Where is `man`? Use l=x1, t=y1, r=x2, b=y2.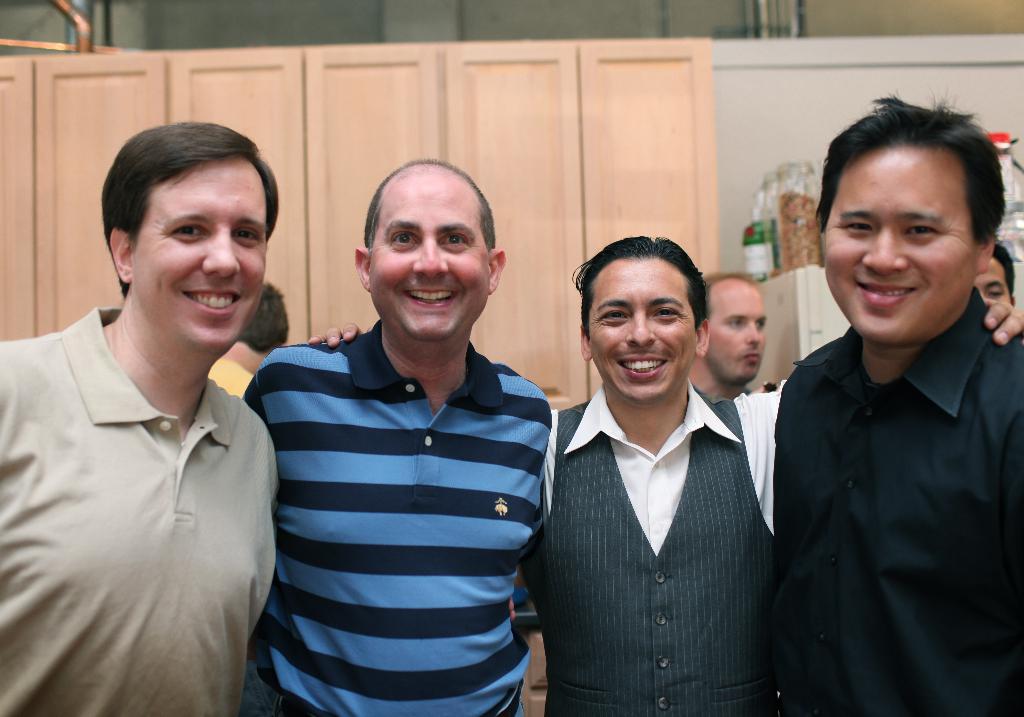
l=307, t=234, r=1023, b=716.
